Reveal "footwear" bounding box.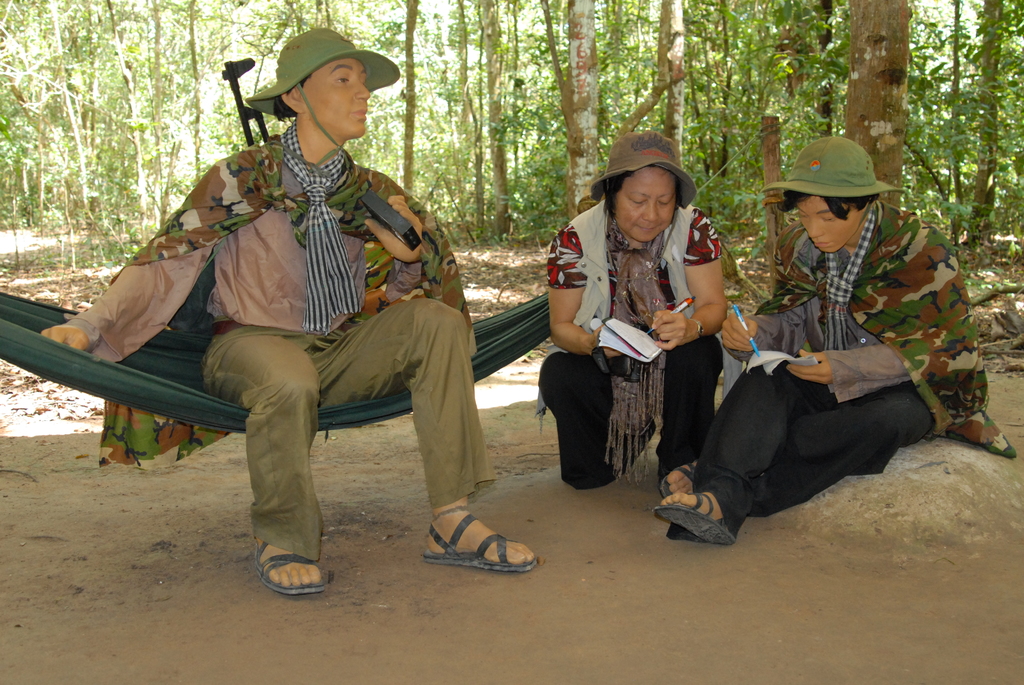
Revealed: pyautogui.locateOnScreen(662, 461, 696, 496).
